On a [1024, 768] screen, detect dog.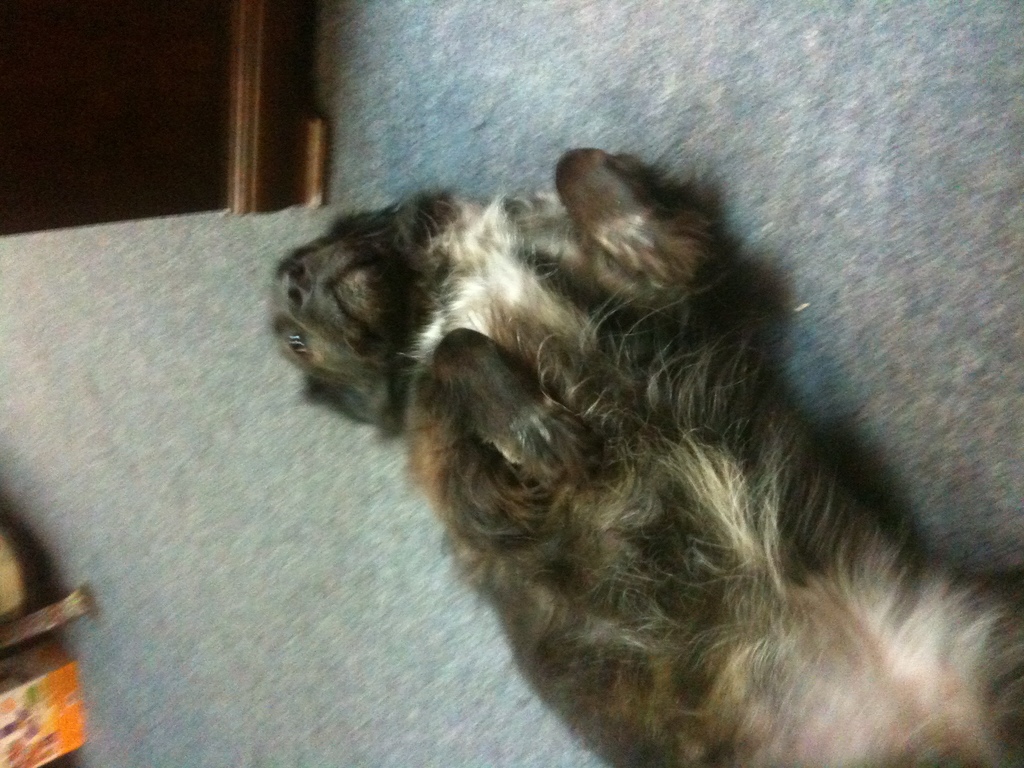
x1=270, y1=146, x2=1023, y2=767.
